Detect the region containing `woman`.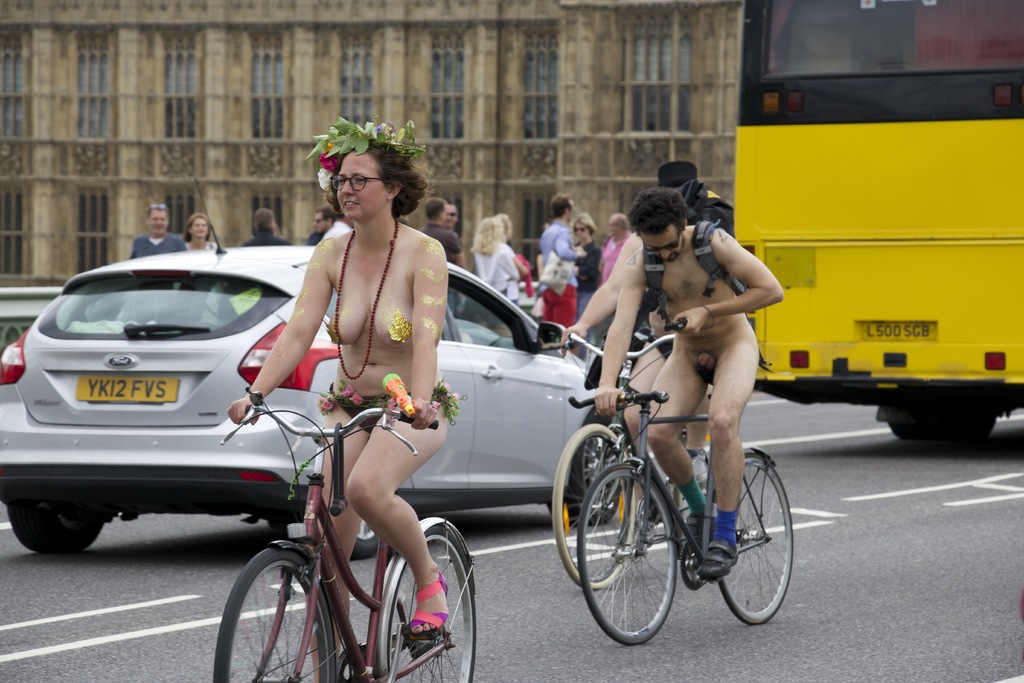
<region>469, 199, 538, 306</region>.
